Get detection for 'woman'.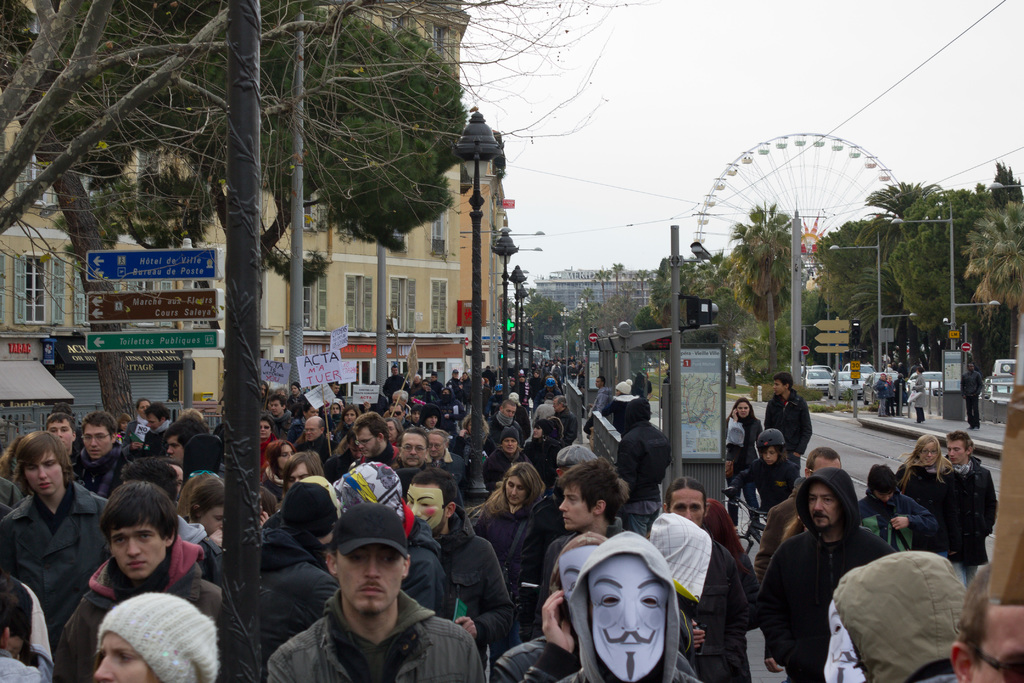
Detection: [900,438,957,560].
